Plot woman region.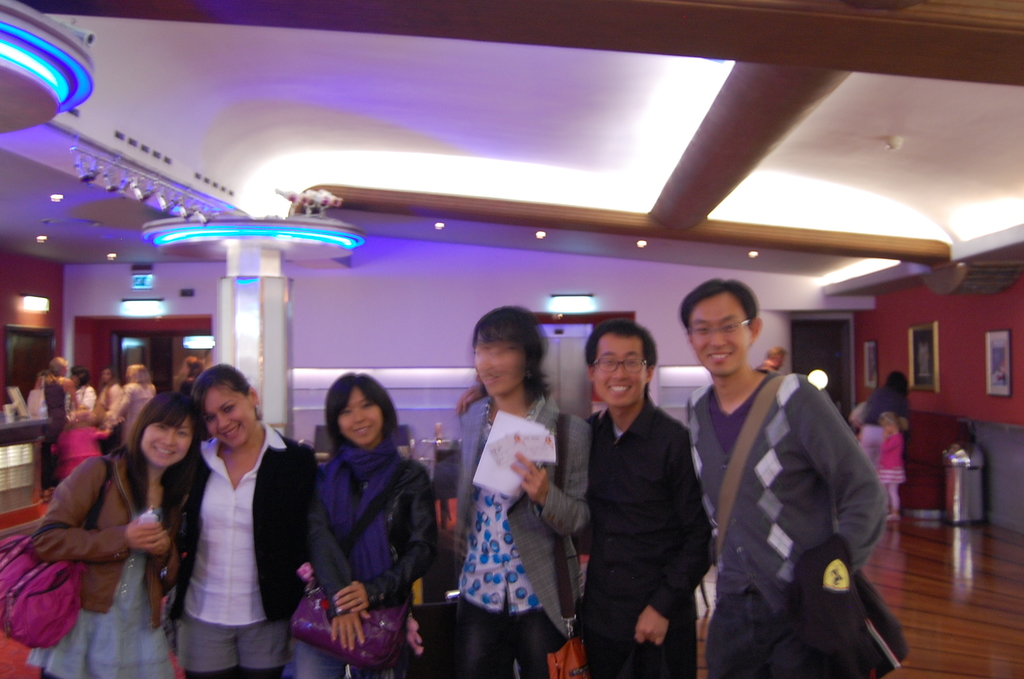
Plotted at l=158, t=368, r=316, b=678.
